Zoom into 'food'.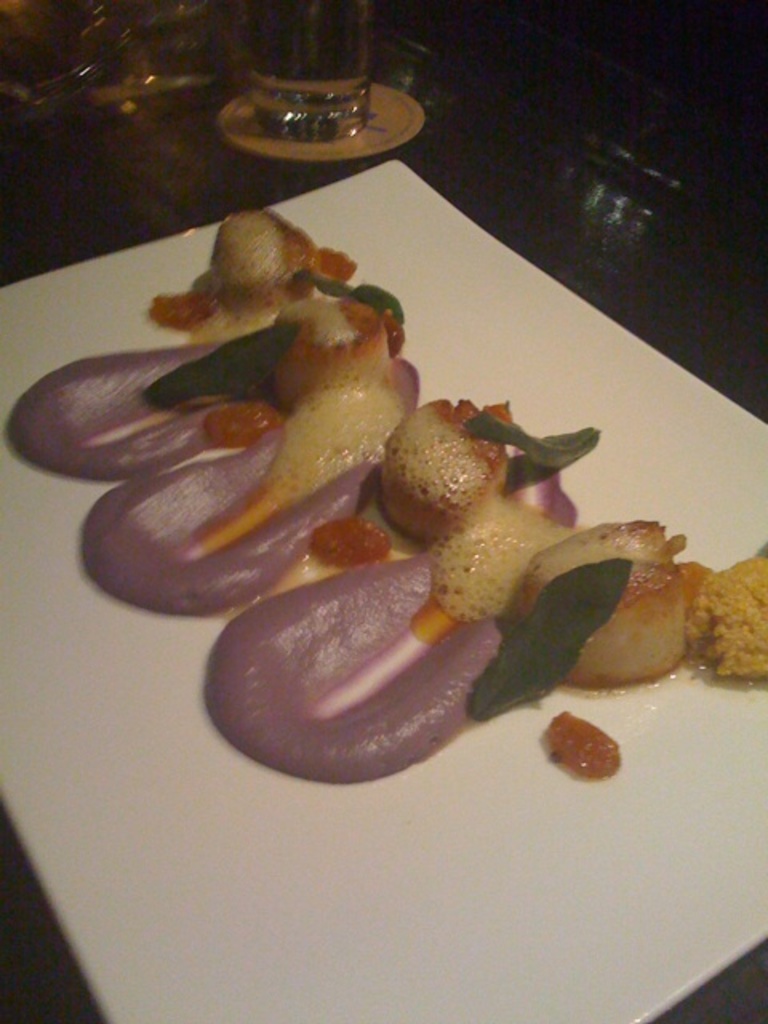
Zoom target: [86, 213, 677, 776].
